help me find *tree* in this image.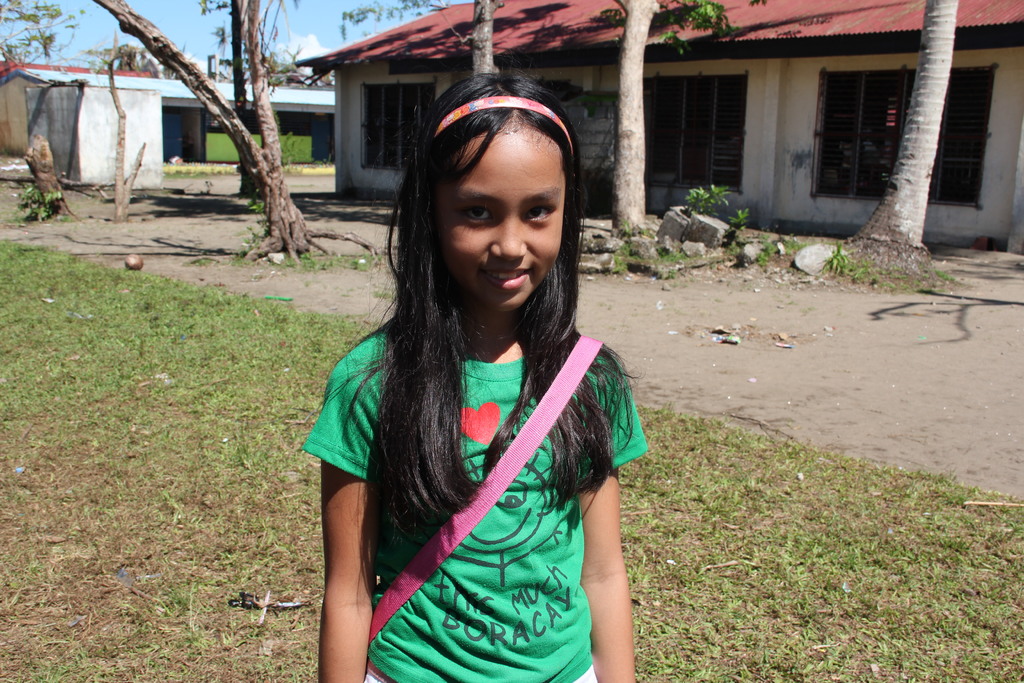
Found it: [616,0,764,238].
